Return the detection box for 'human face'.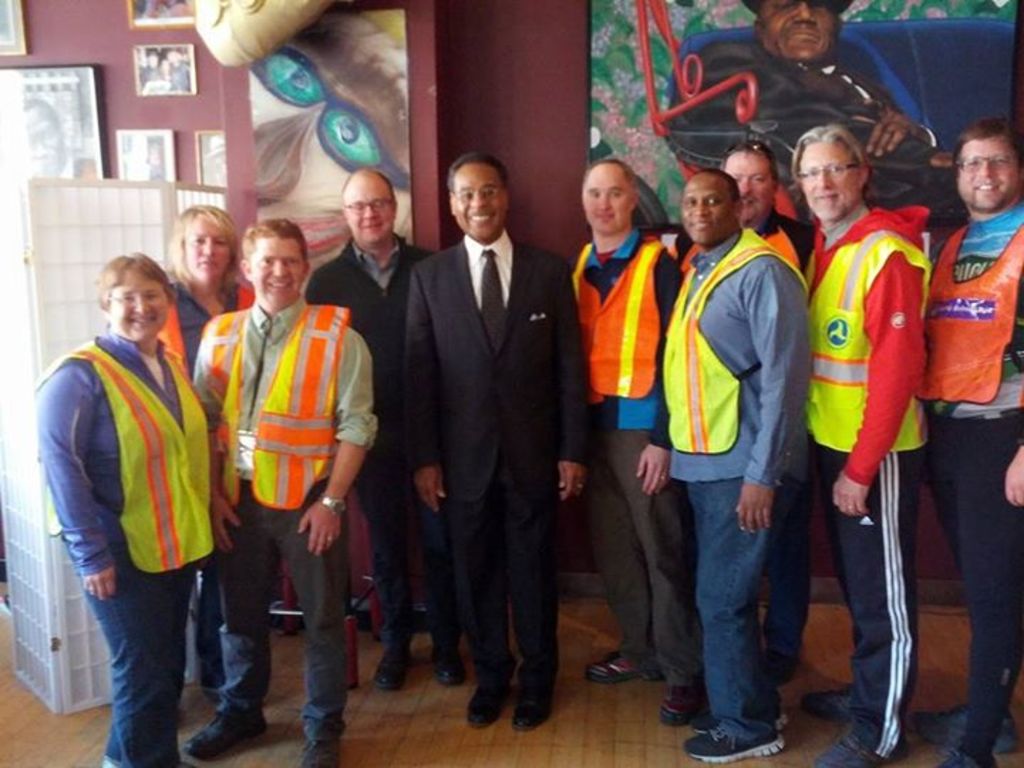
box(183, 219, 228, 280).
